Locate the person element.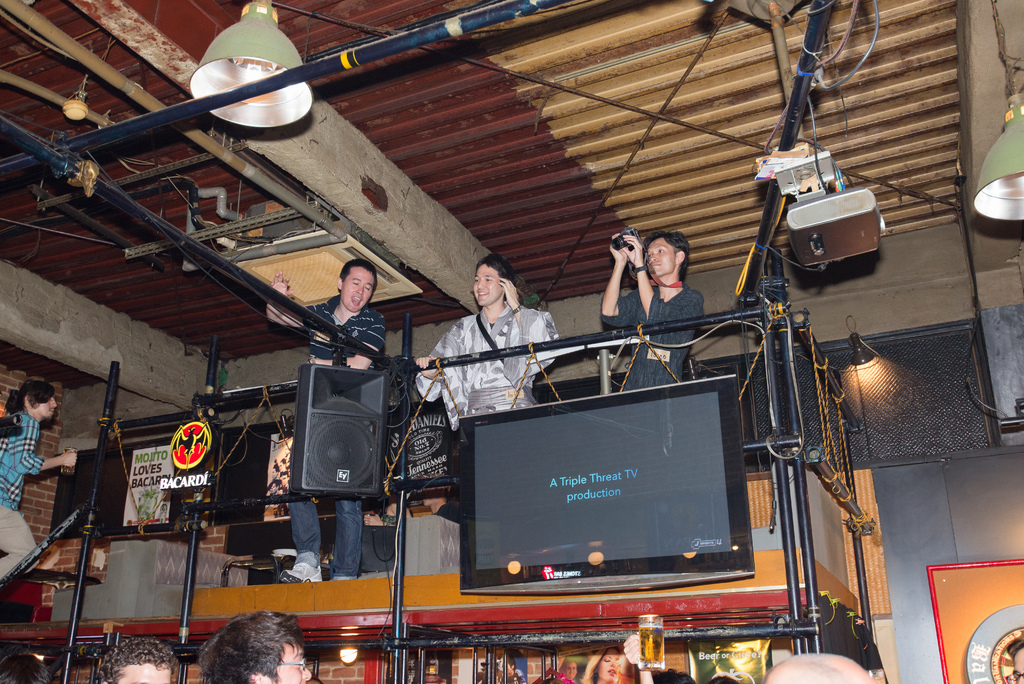
Element bbox: detection(412, 256, 563, 436).
